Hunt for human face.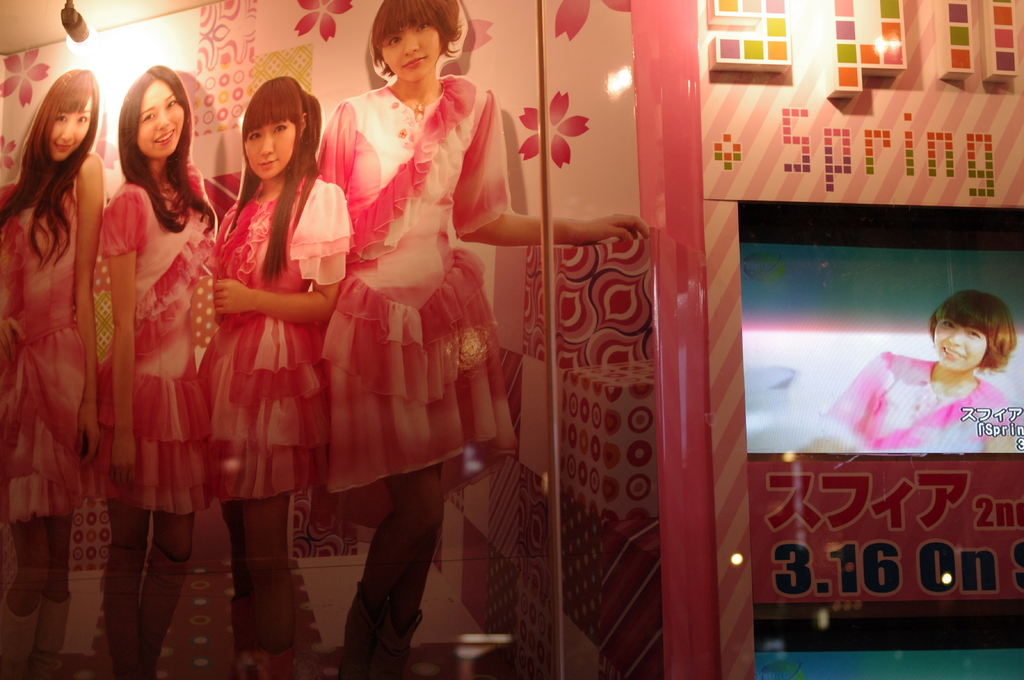
Hunted down at bbox=(49, 95, 88, 165).
